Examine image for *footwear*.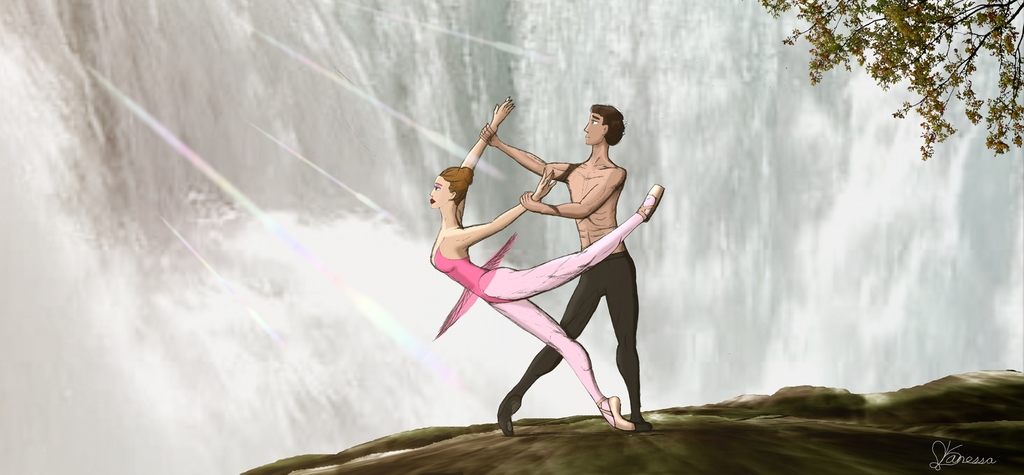
Examination result: [638,185,662,221].
